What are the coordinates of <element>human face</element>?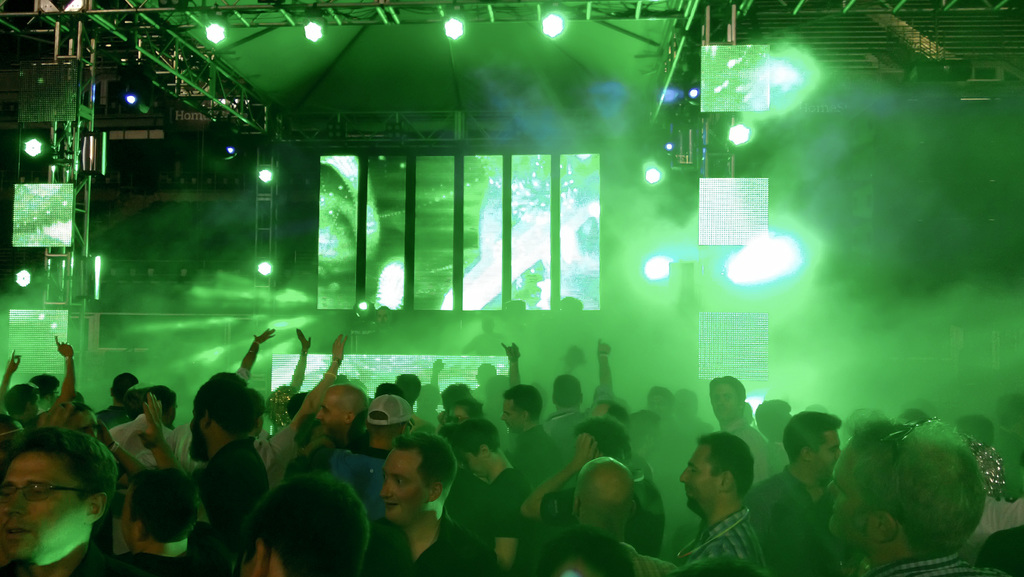
<region>806, 428, 844, 481</region>.
